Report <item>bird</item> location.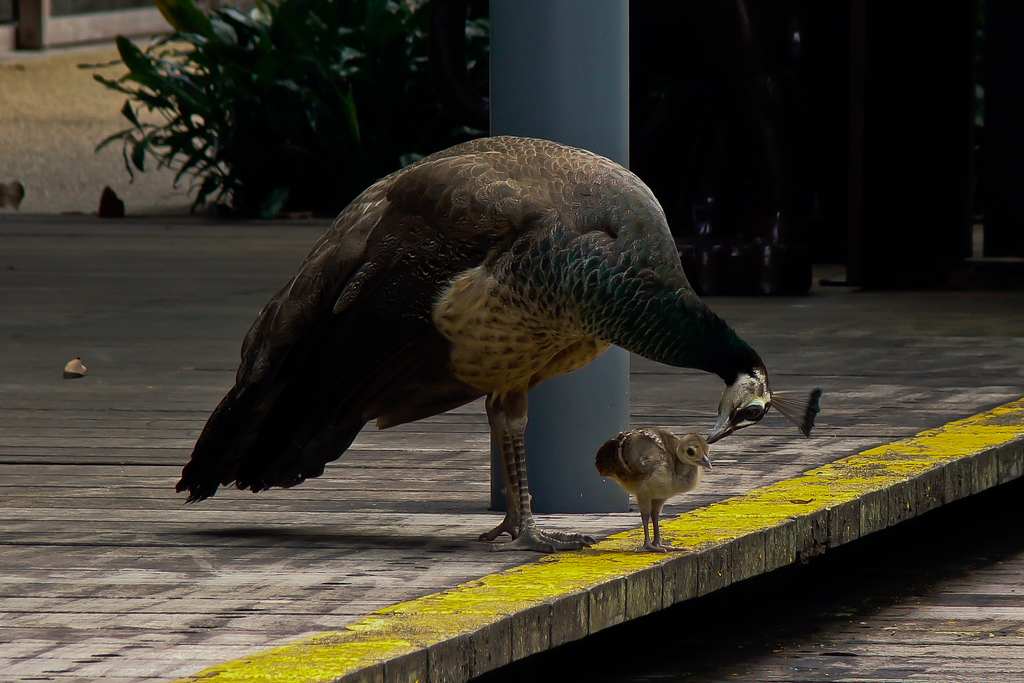
Report: l=595, t=433, r=712, b=552.
